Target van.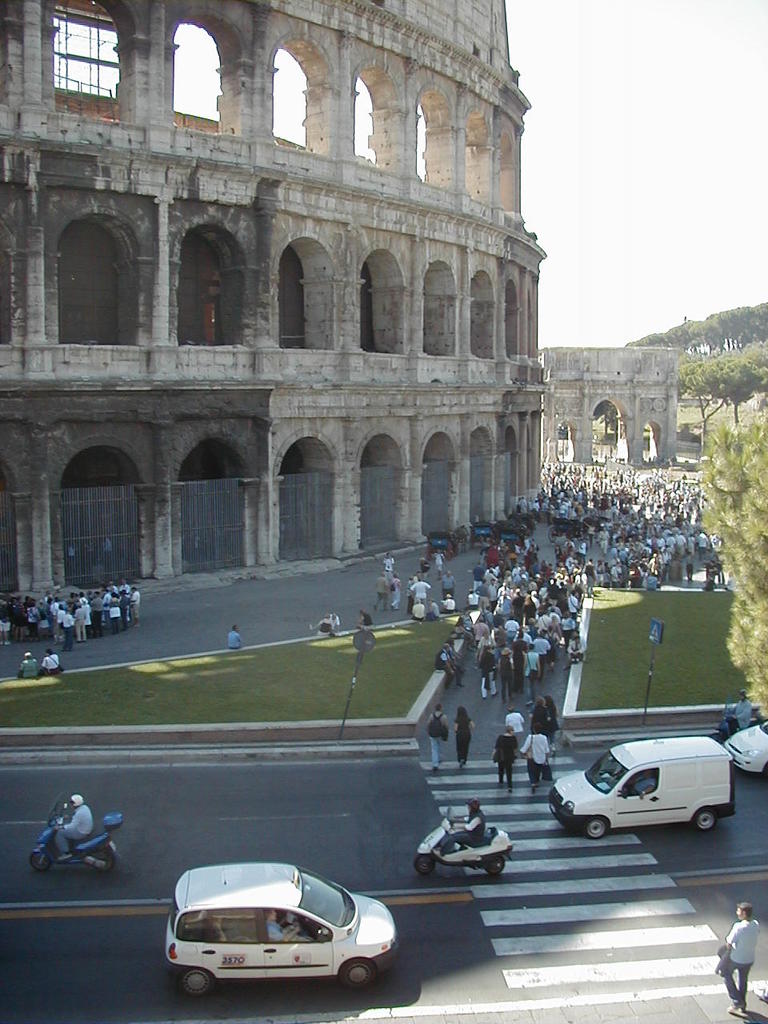
Target region: 546, 737, 737, 842.
